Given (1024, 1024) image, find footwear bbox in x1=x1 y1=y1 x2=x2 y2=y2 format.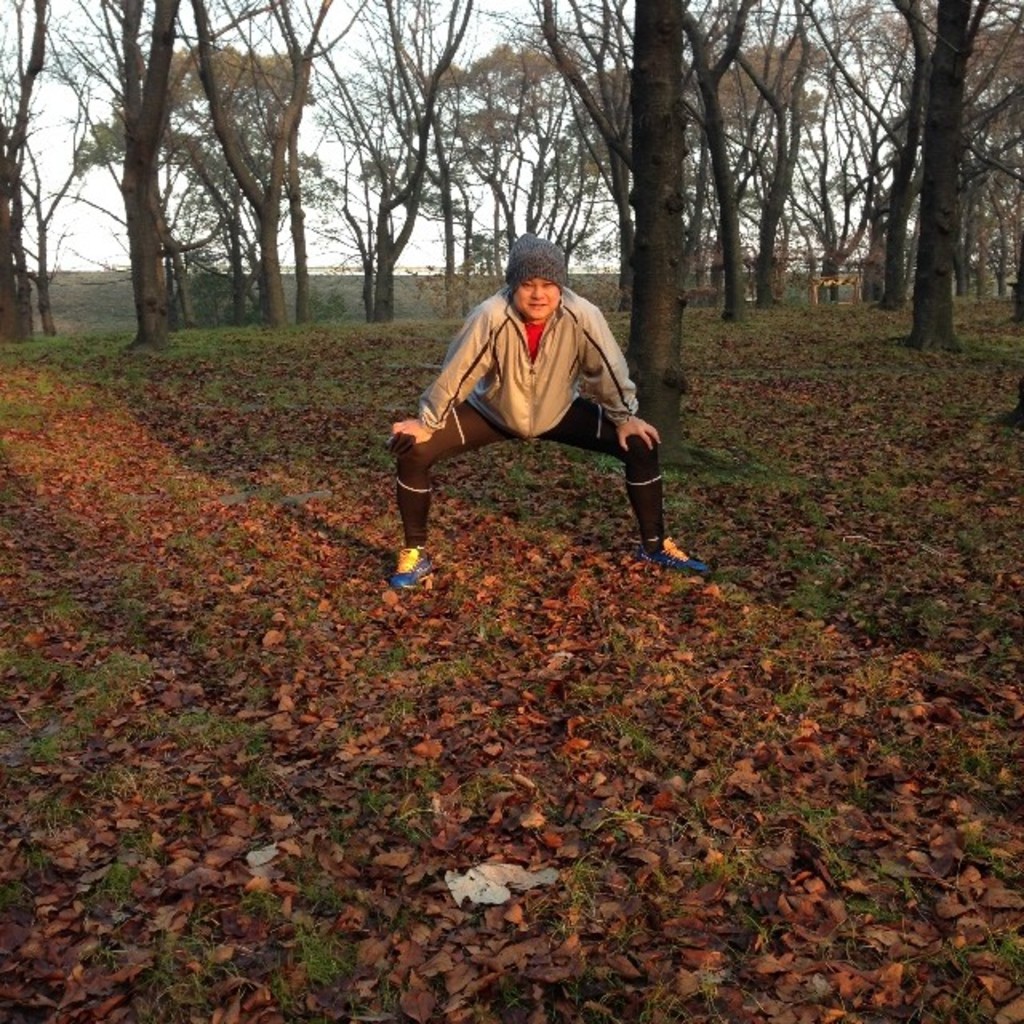
x1=637 y1=534 x2=712 y2=571.
